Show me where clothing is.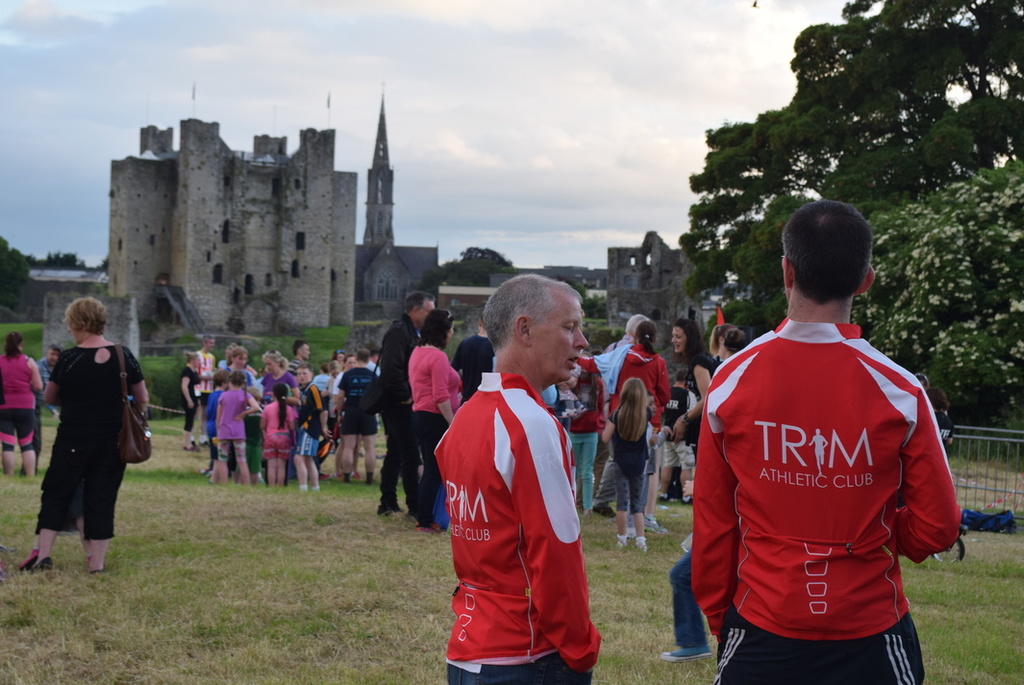
clothing is at left=671, top=555, right=714, bottom=647.
